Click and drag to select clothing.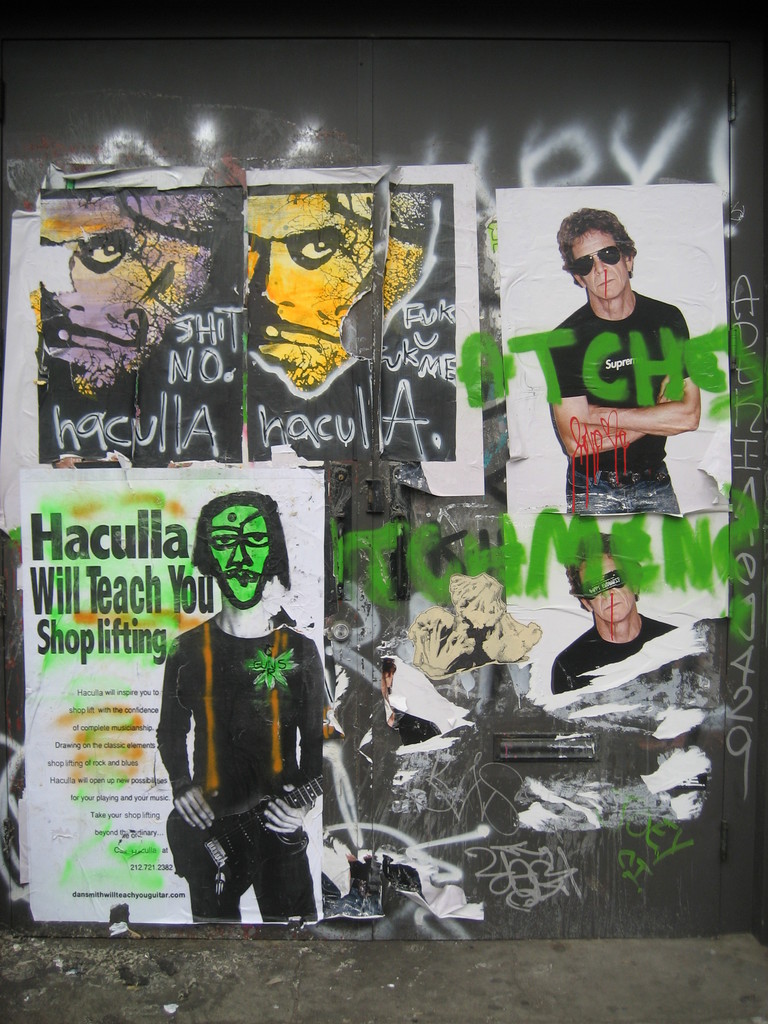
Selection: (left=536, top=616, right=682, bottom=697).
